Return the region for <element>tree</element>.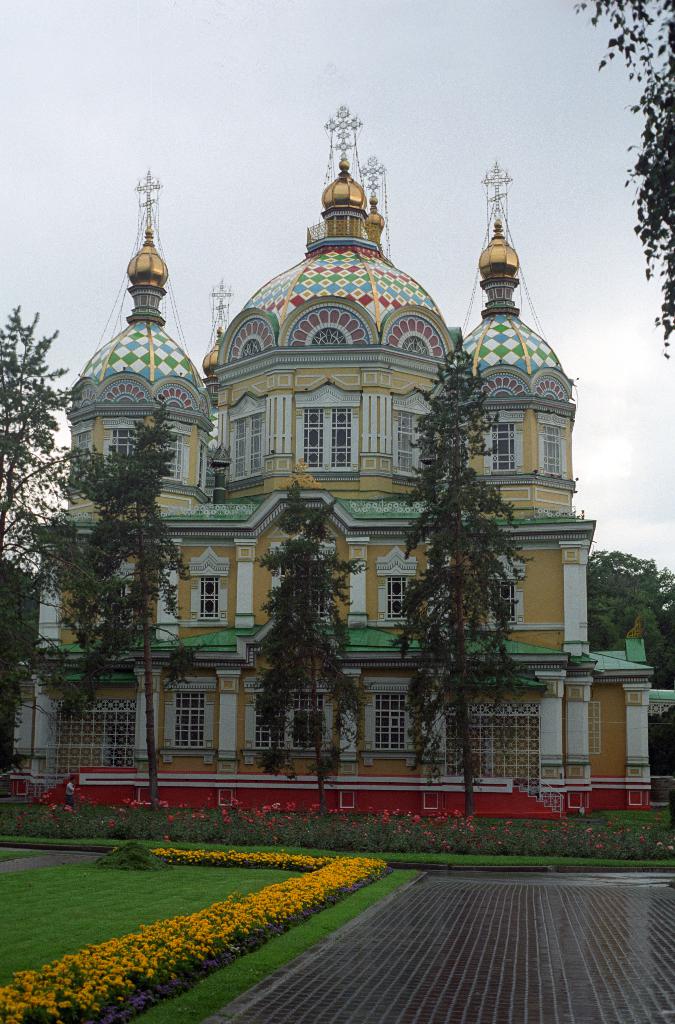
region(0, 291, 99, 588).
